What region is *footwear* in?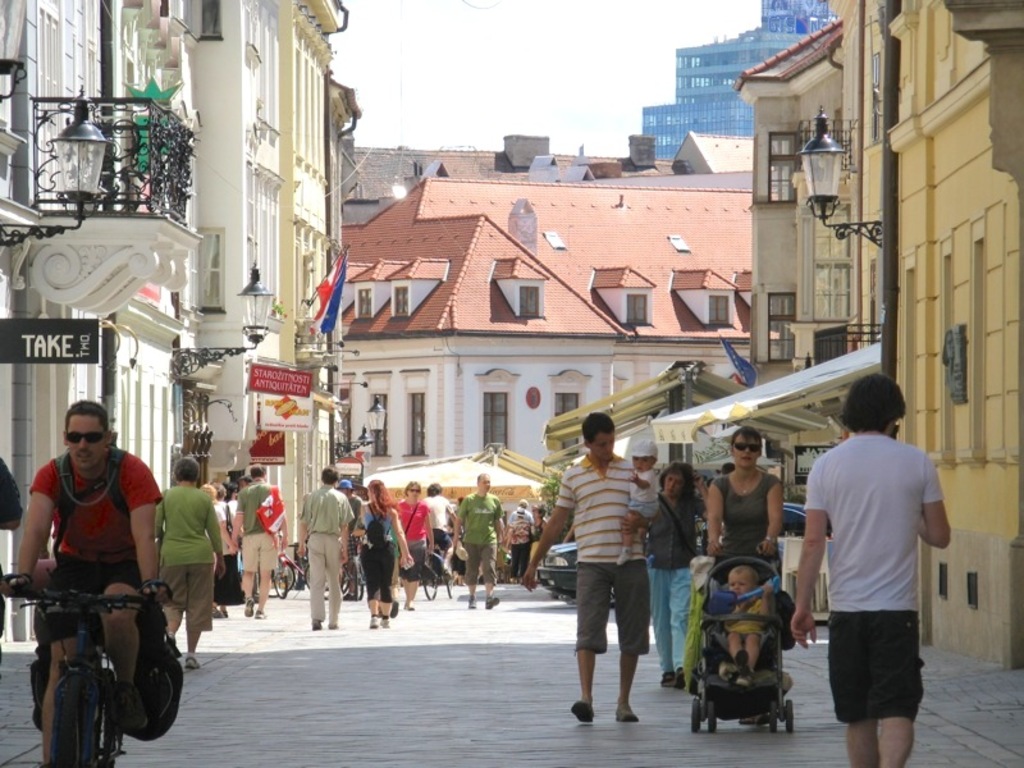
locate(486, 595, 499, 611).
